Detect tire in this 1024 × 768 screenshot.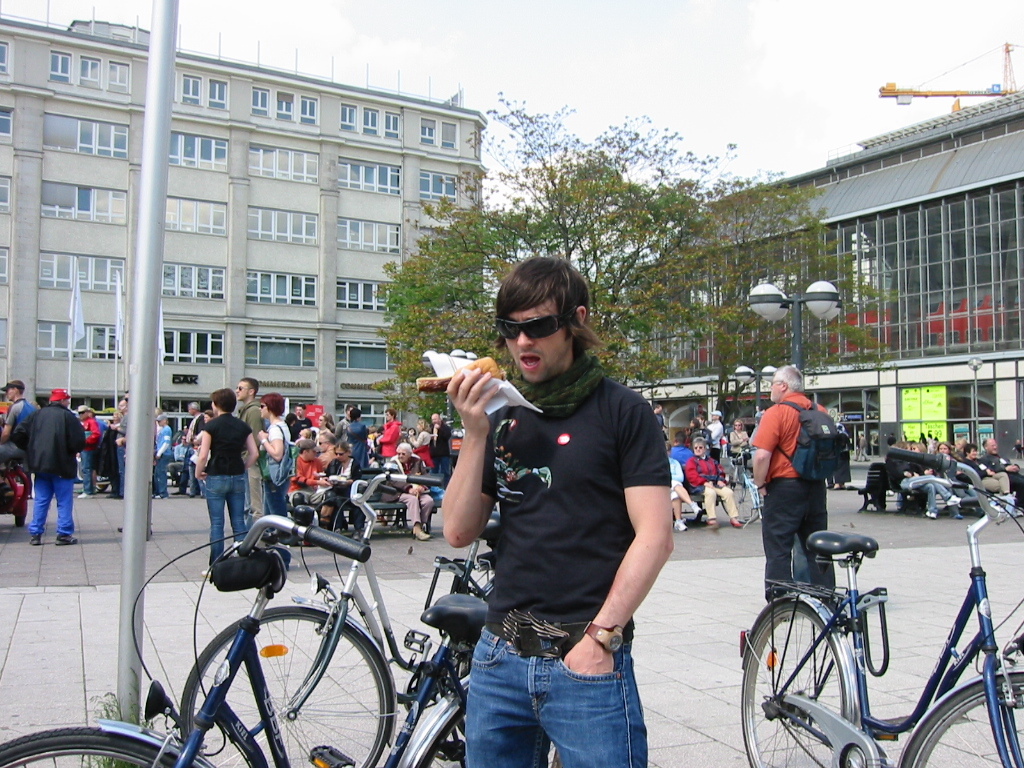
Detection: l=176, t=601, r=396, b=752.
